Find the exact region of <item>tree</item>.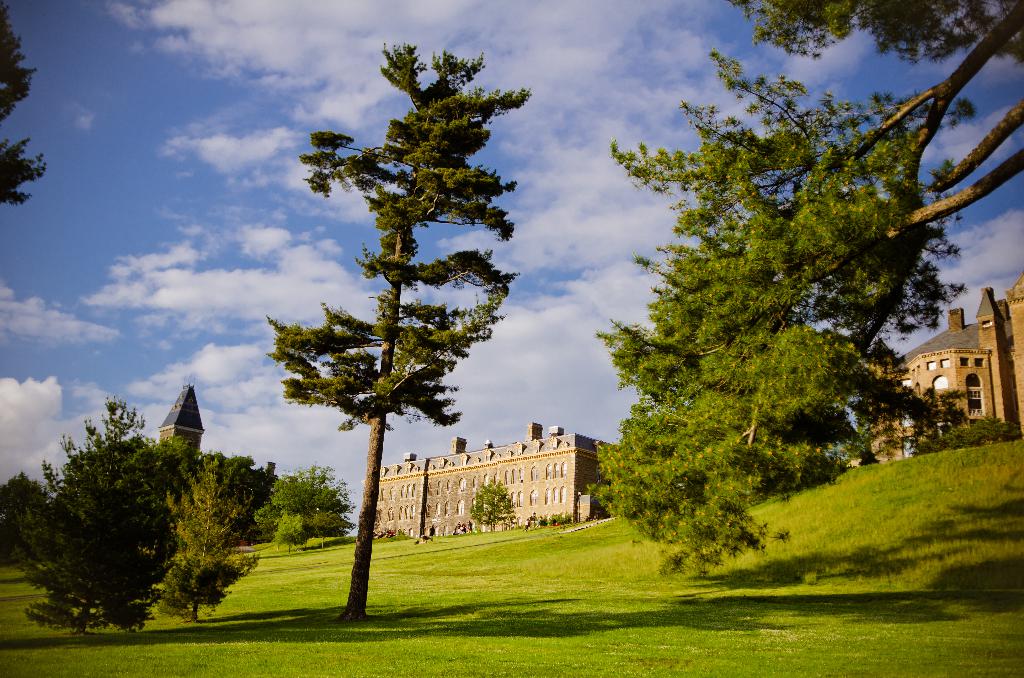
Exact region: 0:470:53:571.
